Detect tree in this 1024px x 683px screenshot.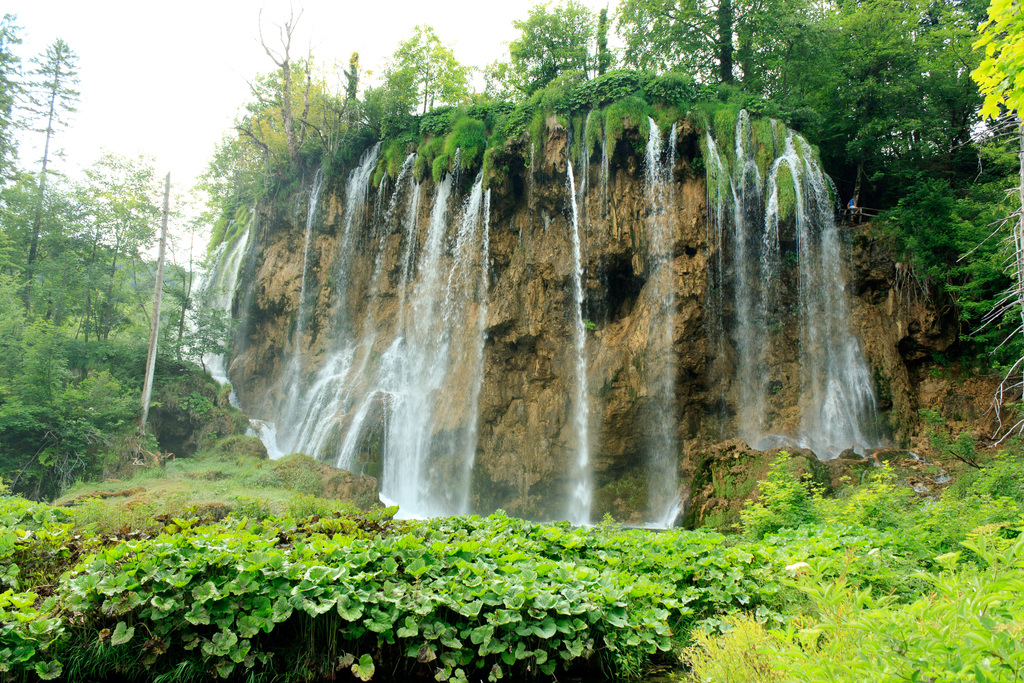
Detection: left=1, top=27, right=81, bottom=450.
